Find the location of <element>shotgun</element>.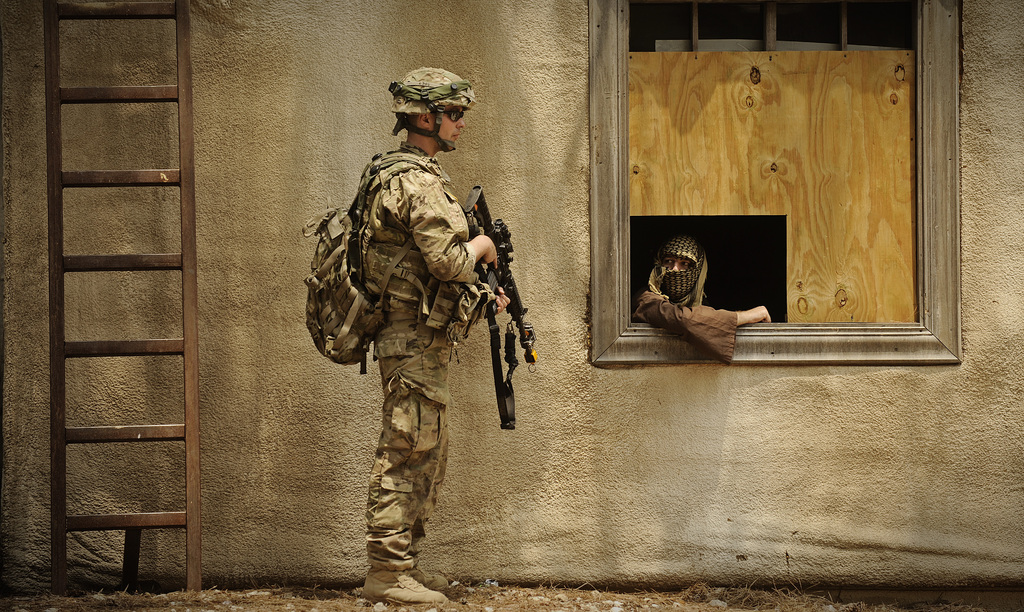
Location: 462/182/538/372.
